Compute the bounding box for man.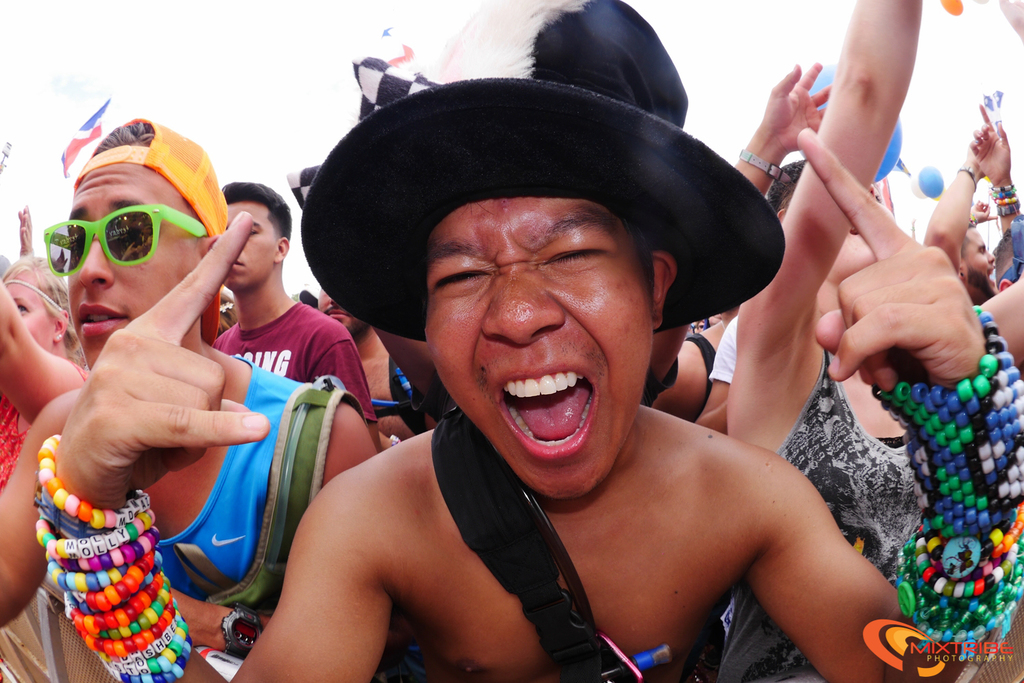
(left=32, top=0, right=1023, bottom=682).
